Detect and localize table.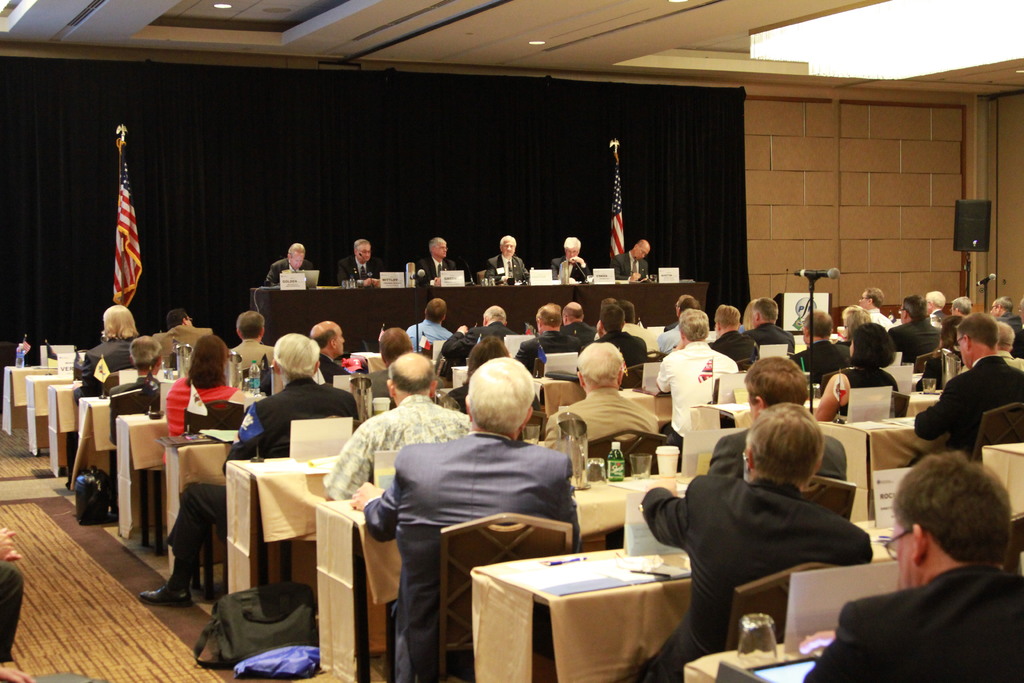
Localized at bbox(252, 284, 707, 343).
